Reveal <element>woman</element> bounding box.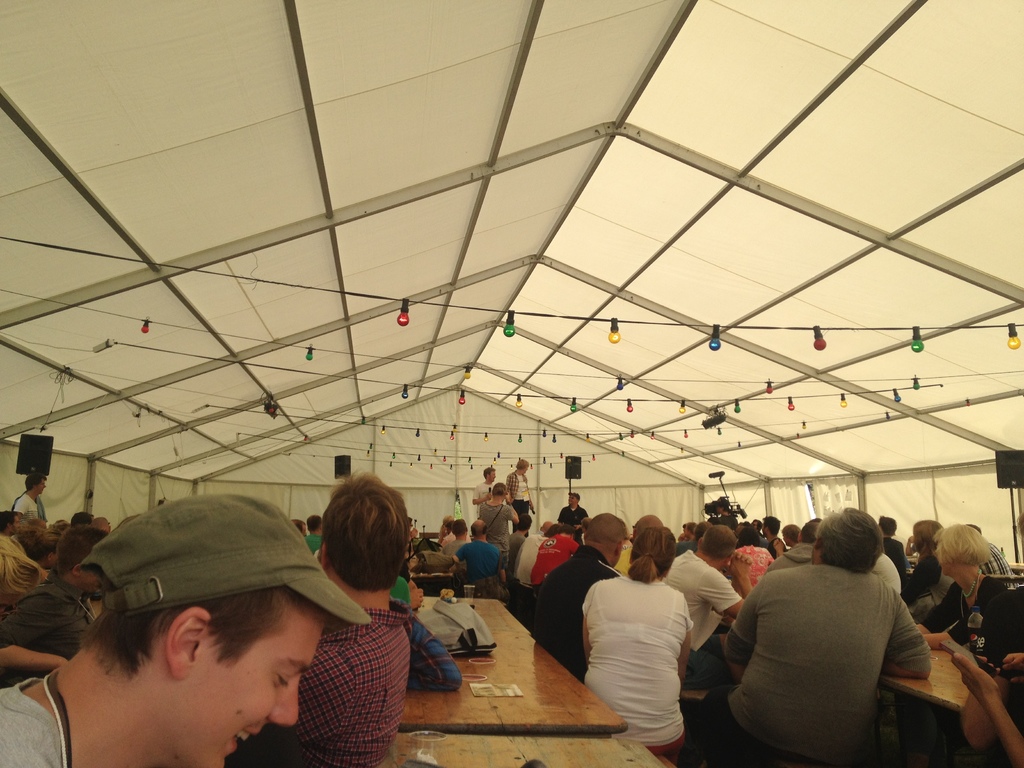
Revealed: rect(570, 534, 728, 752).
